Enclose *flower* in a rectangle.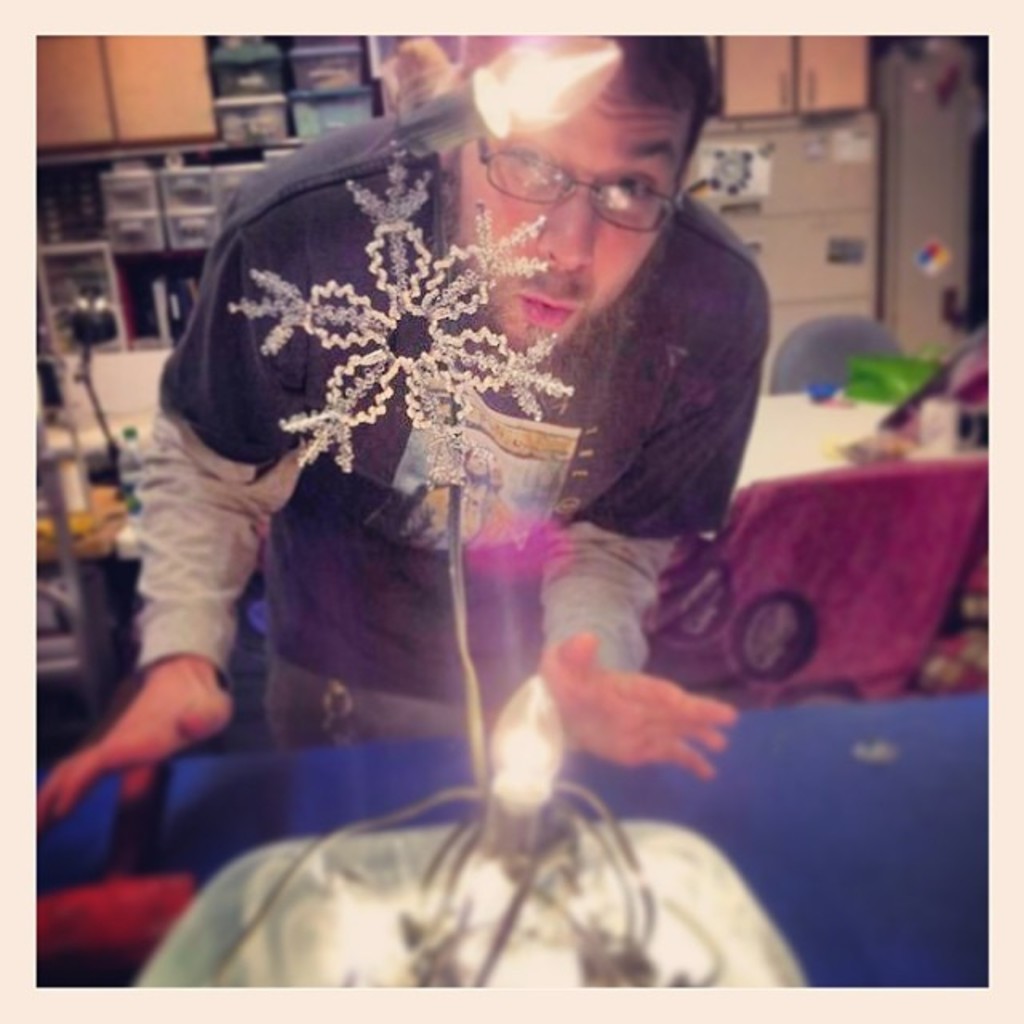
<region>229, 138, 574, 485</region>.
